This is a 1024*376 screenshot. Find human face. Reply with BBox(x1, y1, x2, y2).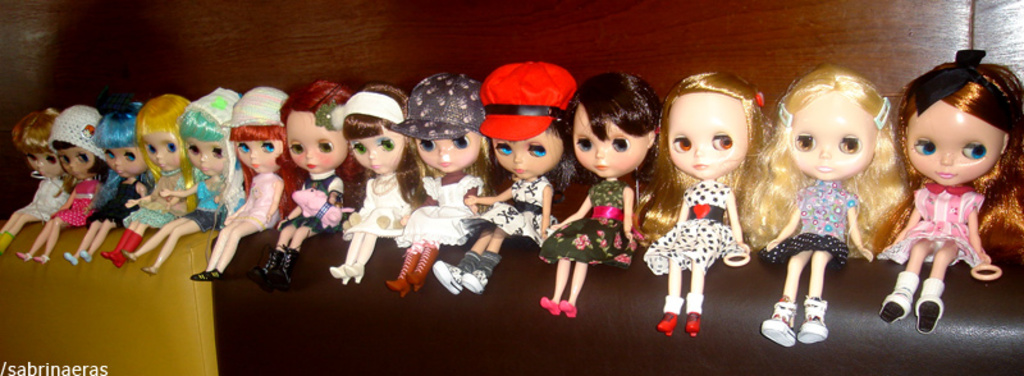
BBox(186, 136, 228, 173).
